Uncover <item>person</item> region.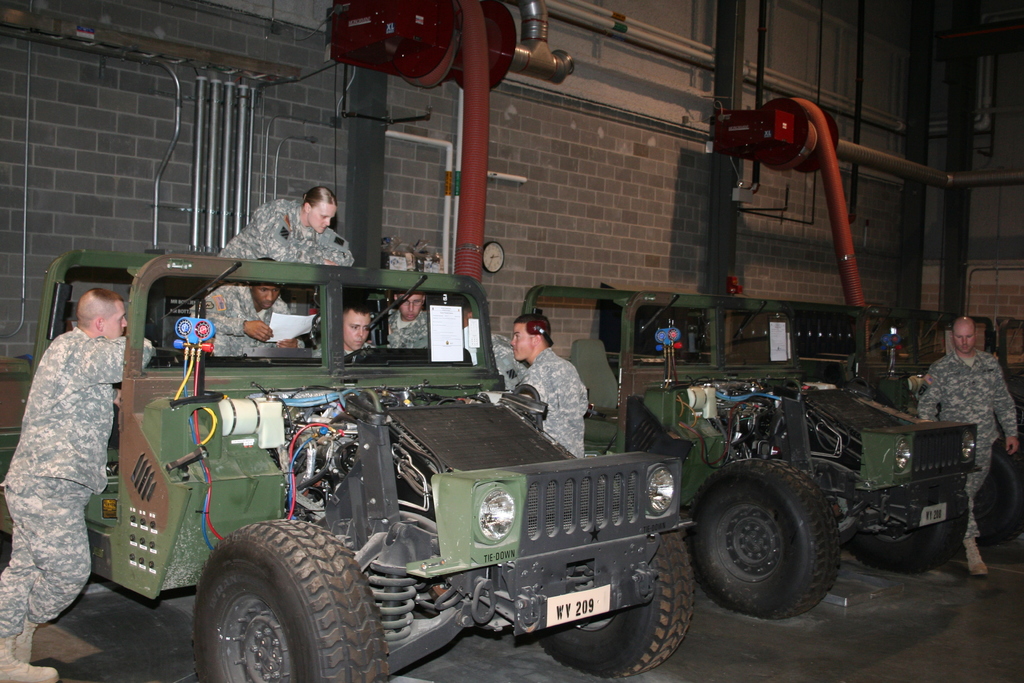
Uncovered: locate(193, 258, 308, 359).
